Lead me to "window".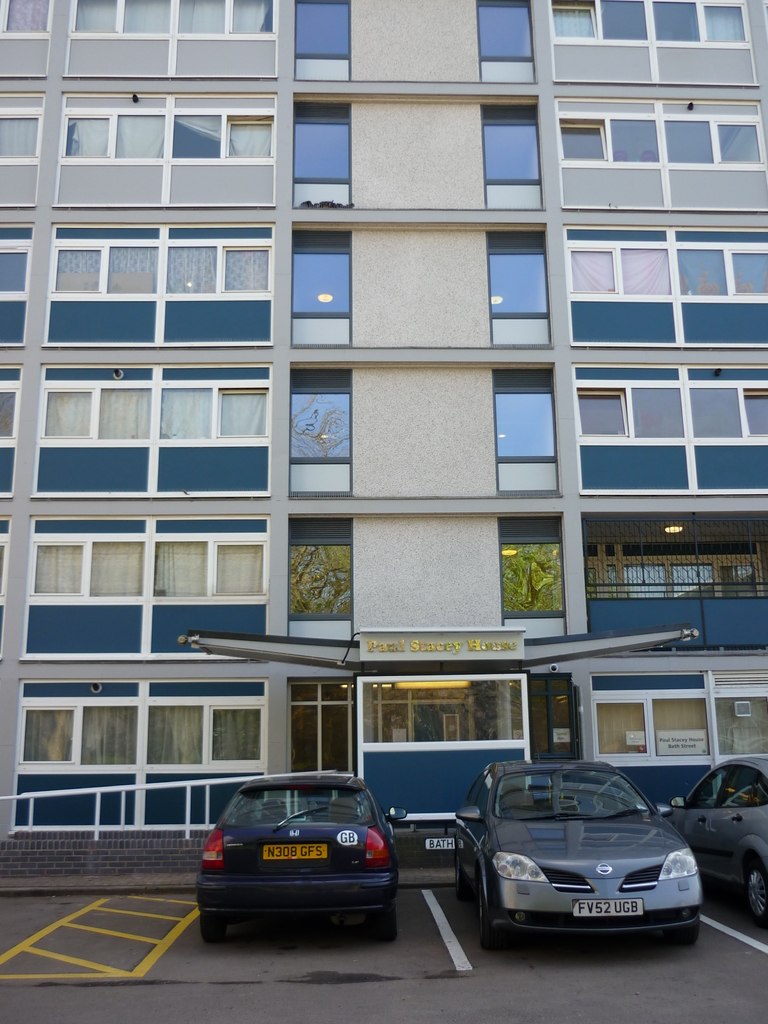
Lead to {"x1": 562, "y1": 113, "x2": 767, "y2": 168}.
